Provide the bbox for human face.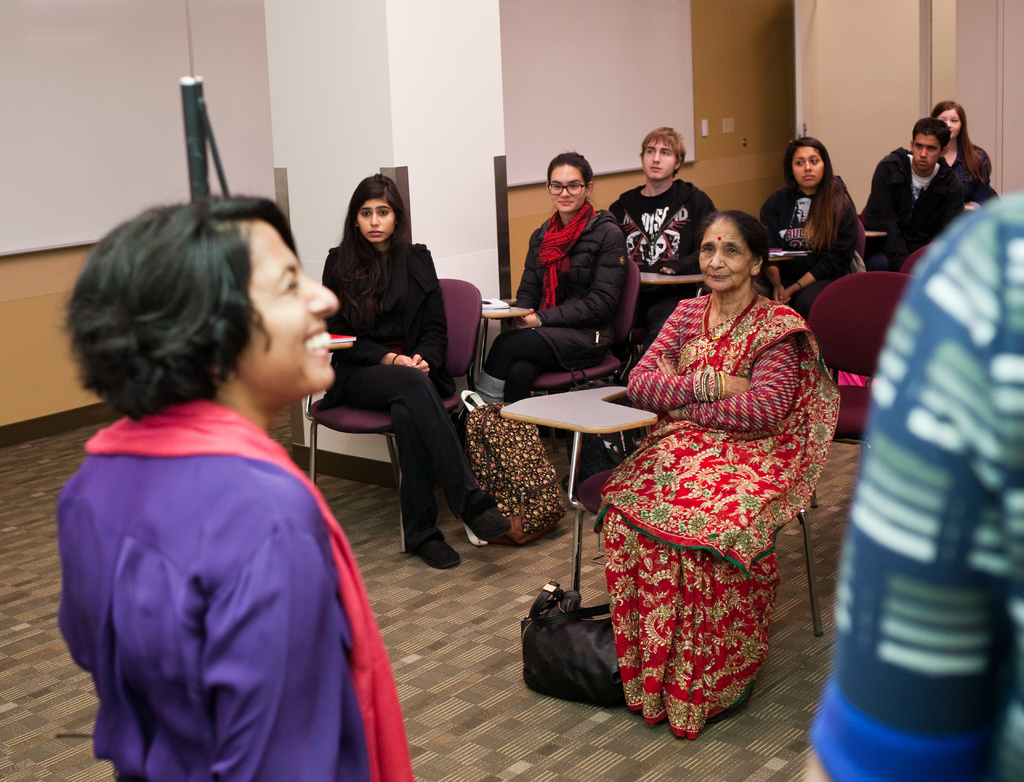
pyautogui.locateOnScreen(914, 133, 940, 170).
